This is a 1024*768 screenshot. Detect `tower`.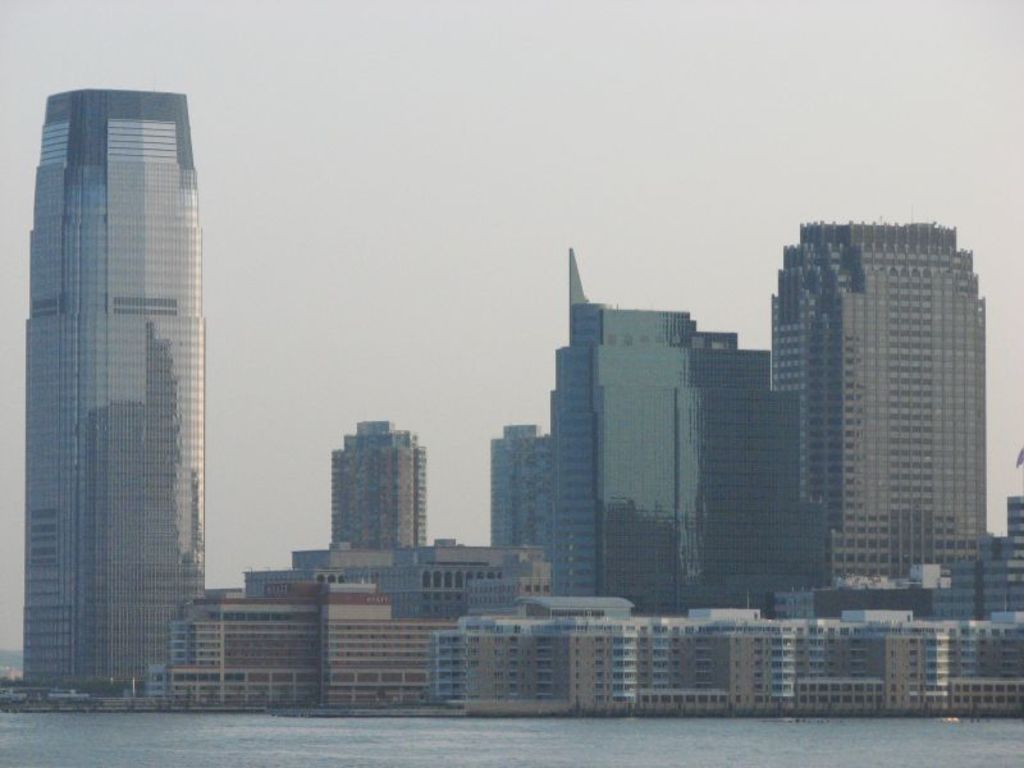
(x1=26, y1=88, x2=215, y2=704).
